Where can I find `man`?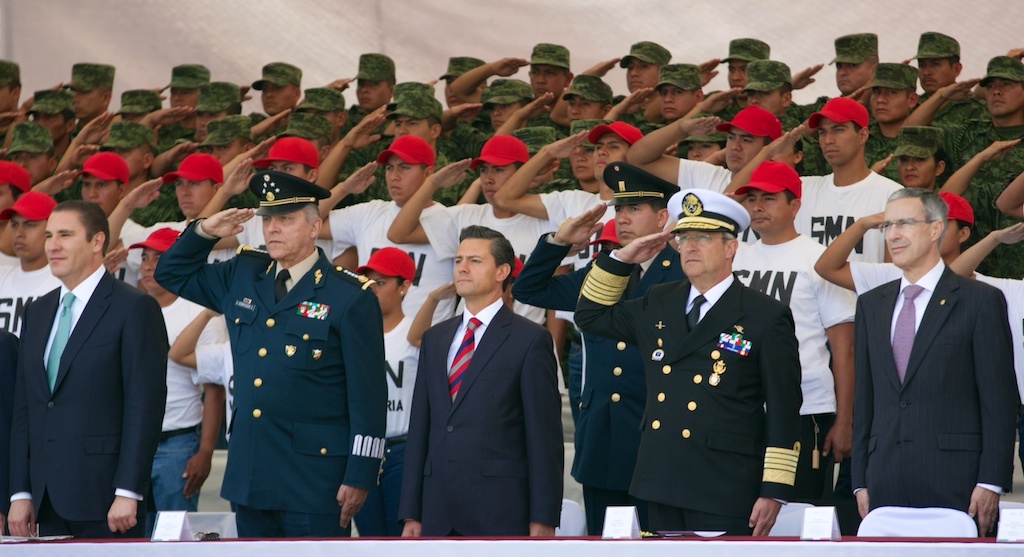
You can find it at 303/137/462/323.
